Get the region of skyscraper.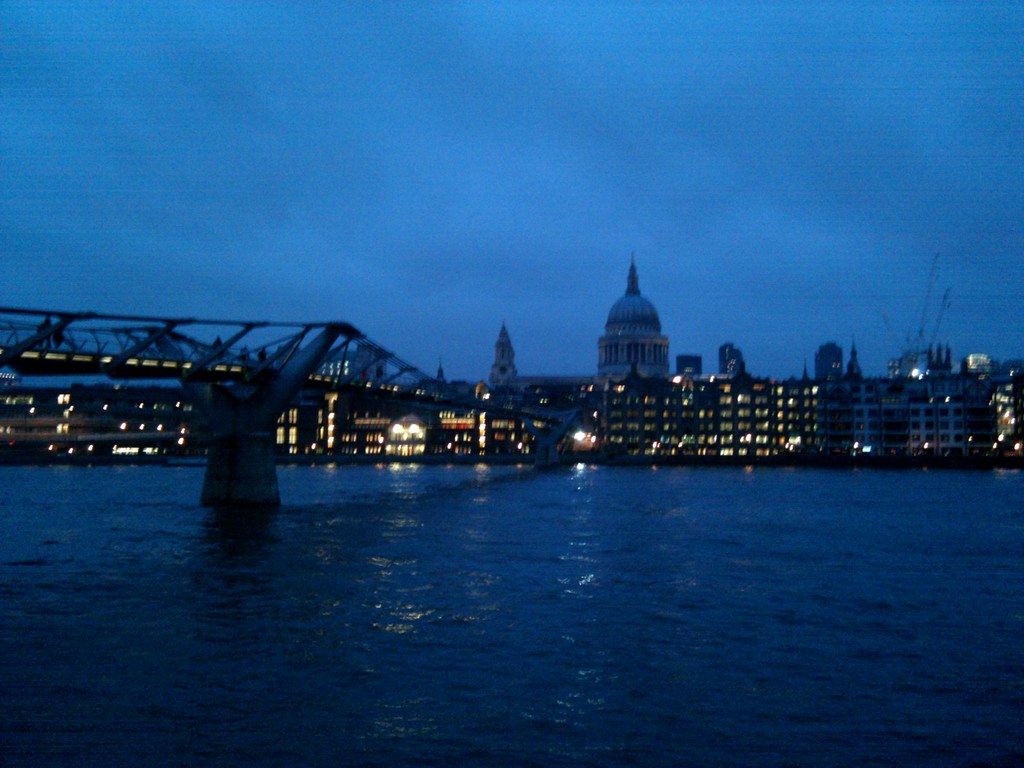
(x1=836, y1=375, x2=987, y2=460).
